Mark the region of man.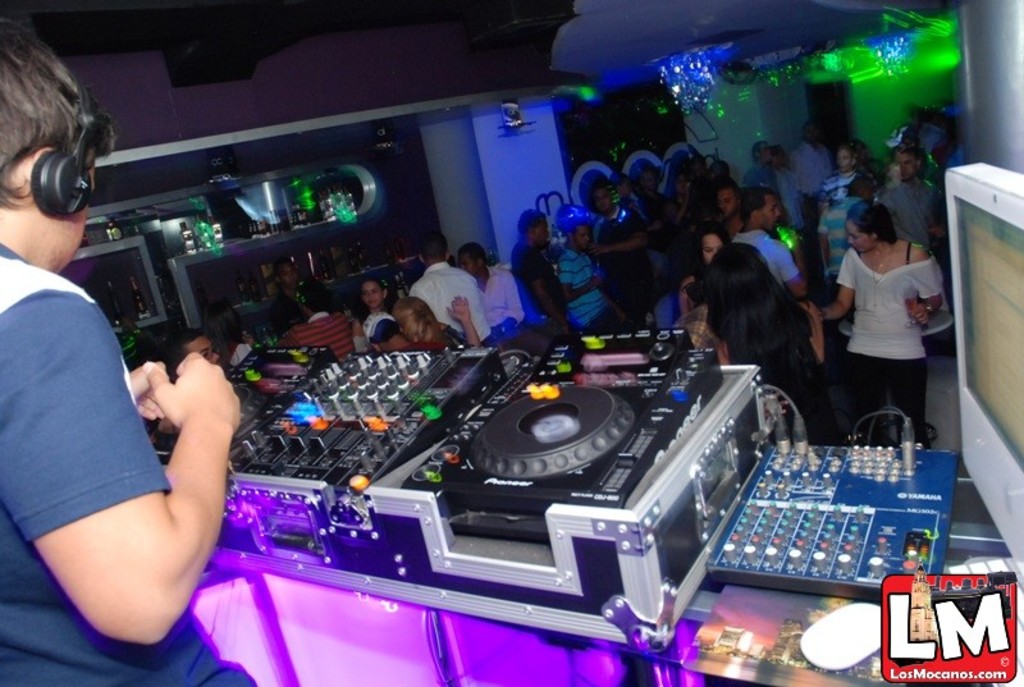
Region: left=746, top=142, right=781, bottom=193.
